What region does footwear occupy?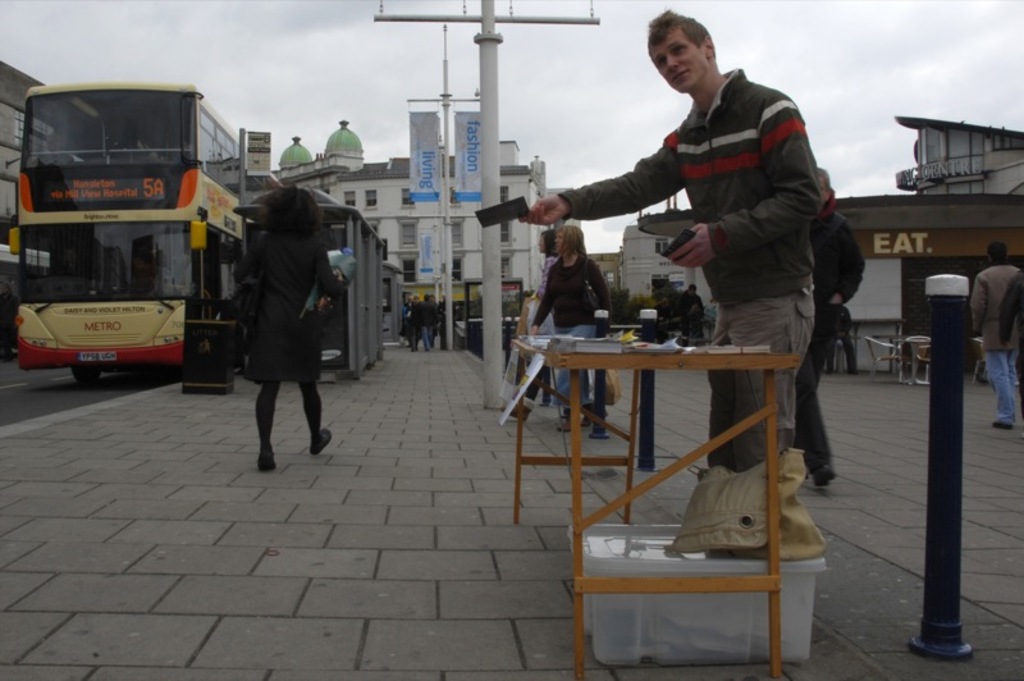
bbox=[809, 454, 841, 486].
